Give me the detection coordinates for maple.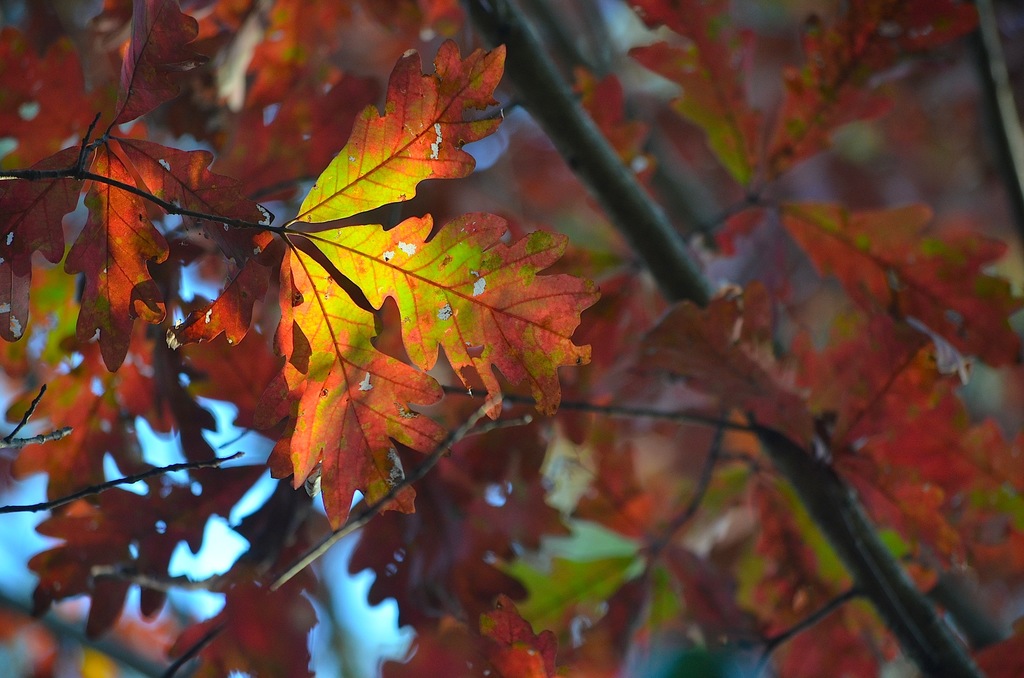
164 87 599 467.
